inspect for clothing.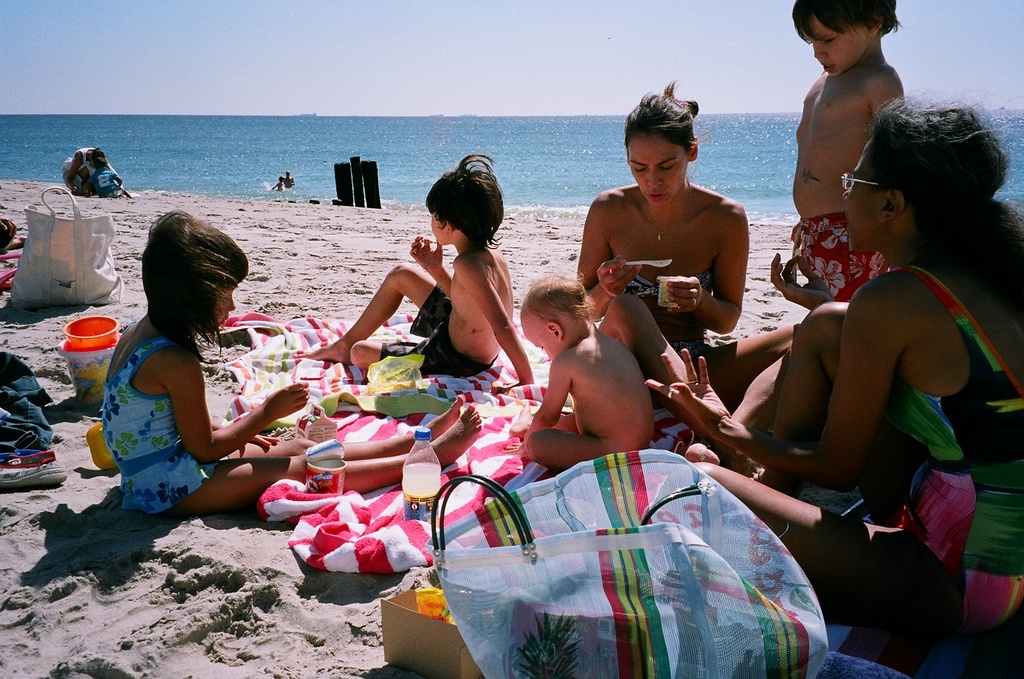
Inspection: 94 165 128 199.
